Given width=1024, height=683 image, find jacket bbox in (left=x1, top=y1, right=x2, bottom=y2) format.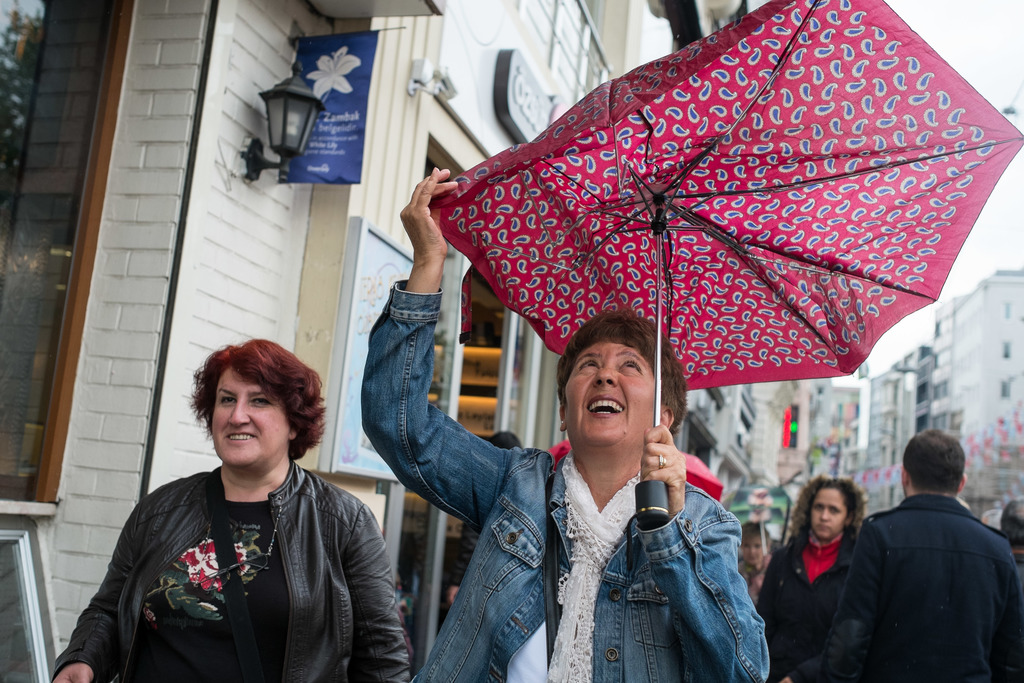
(left=51, top=457, right=412, bottom=682).
